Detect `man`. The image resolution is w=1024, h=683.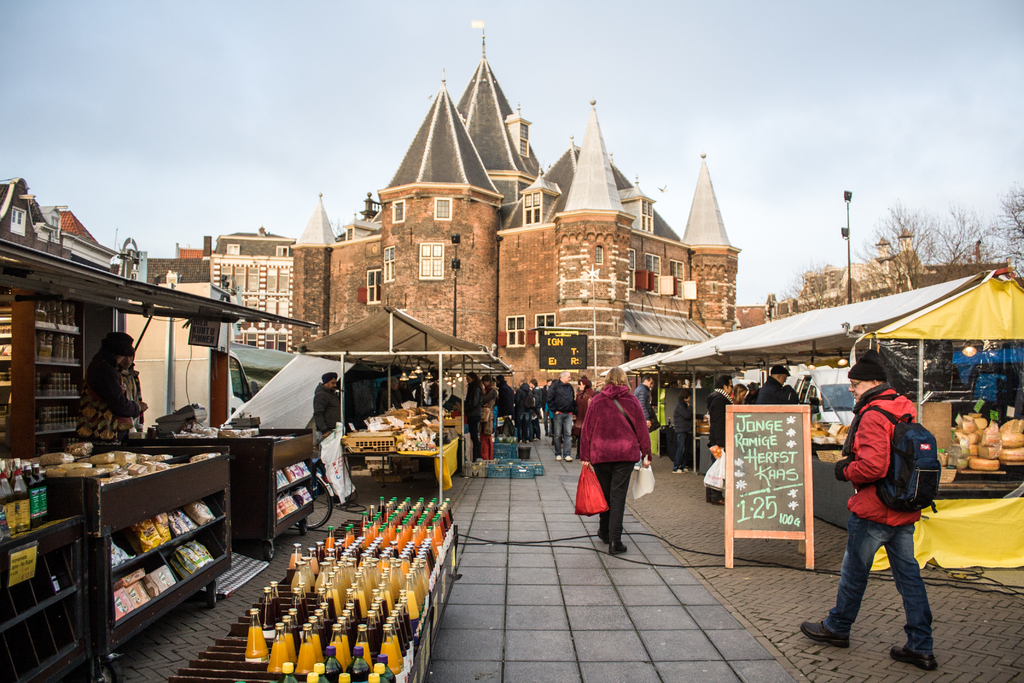
l=546, t=367, r=578, b=463.
